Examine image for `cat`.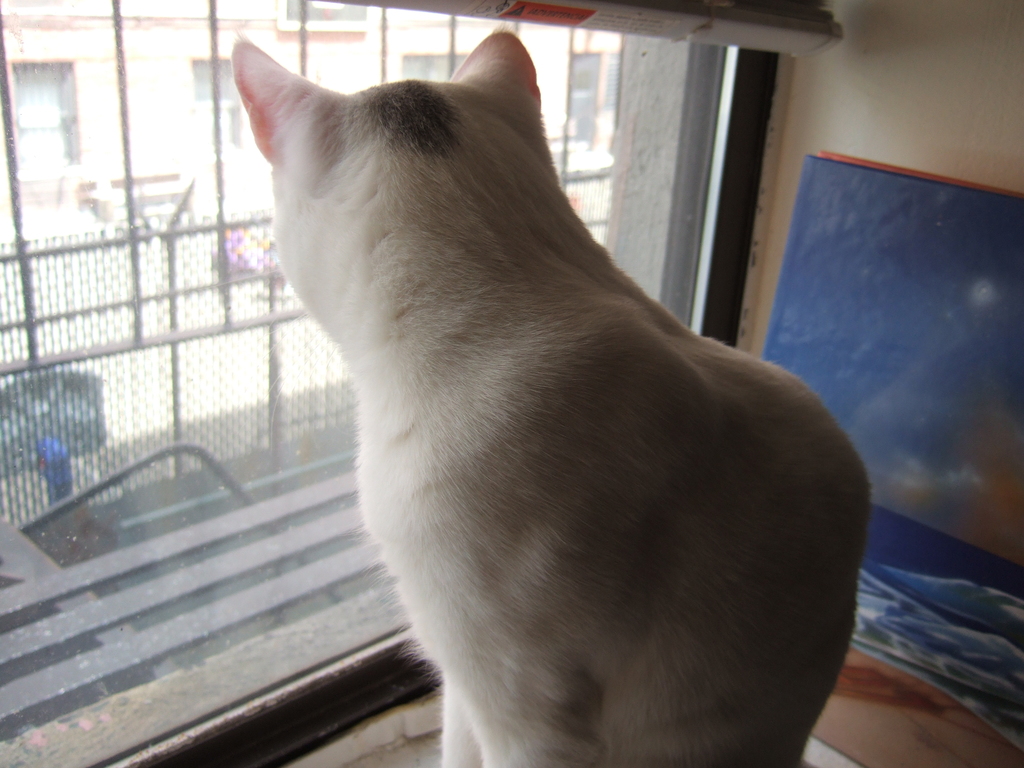
Examination result: [x1=231, y1=31, x2=871, y2=767].
